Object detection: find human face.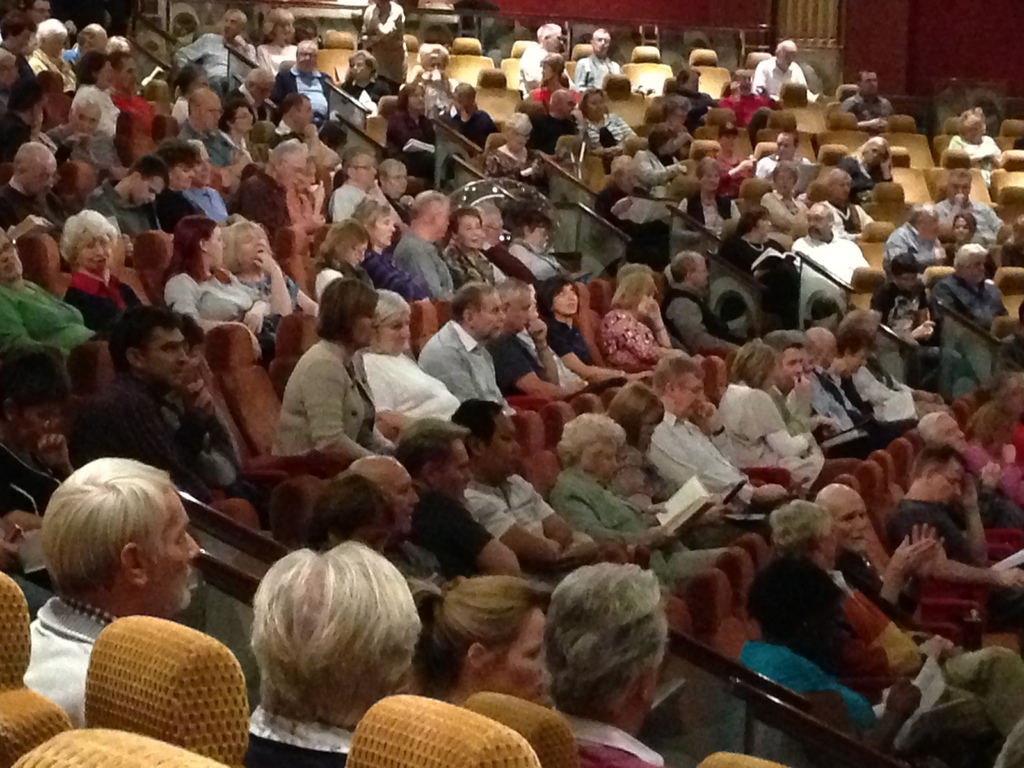
7:29:32:48.
